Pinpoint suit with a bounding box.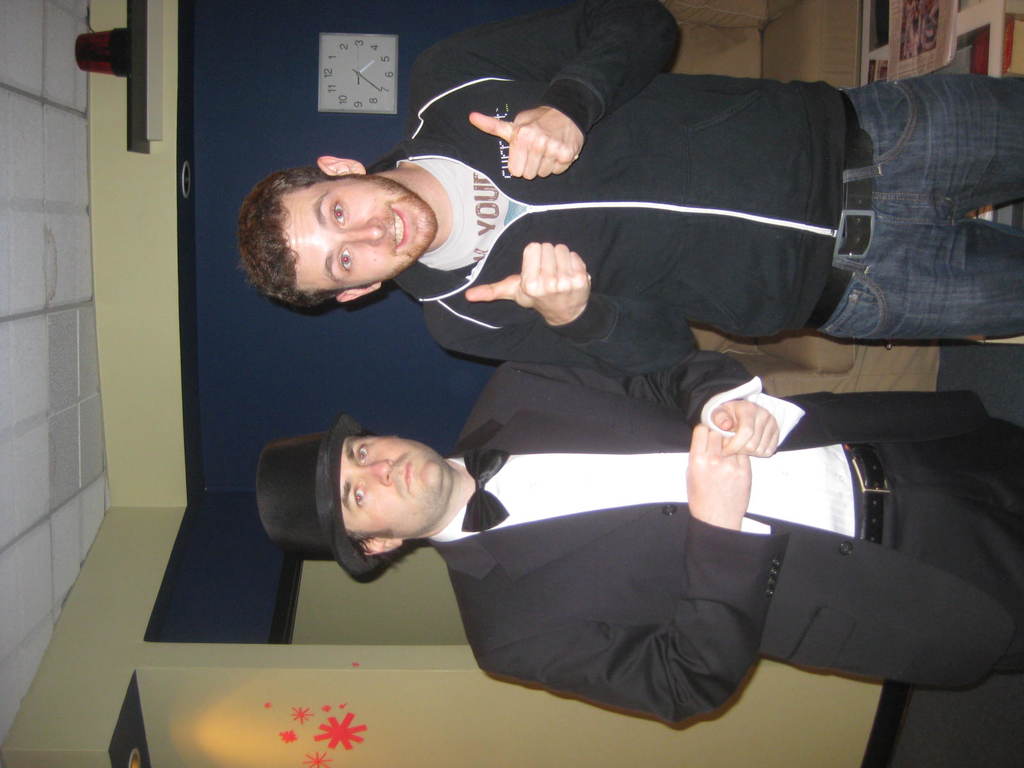
[x1=419, y1=358, x2=1022, y2=723].
